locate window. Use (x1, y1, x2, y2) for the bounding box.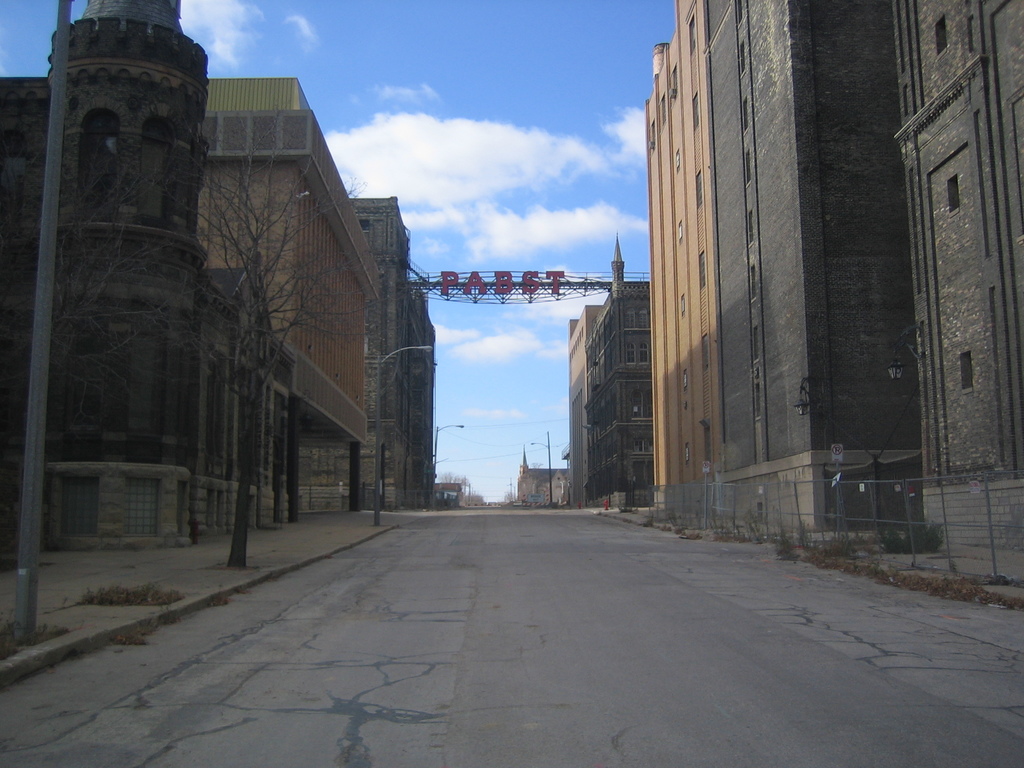
(127, 481, 156, 537).
